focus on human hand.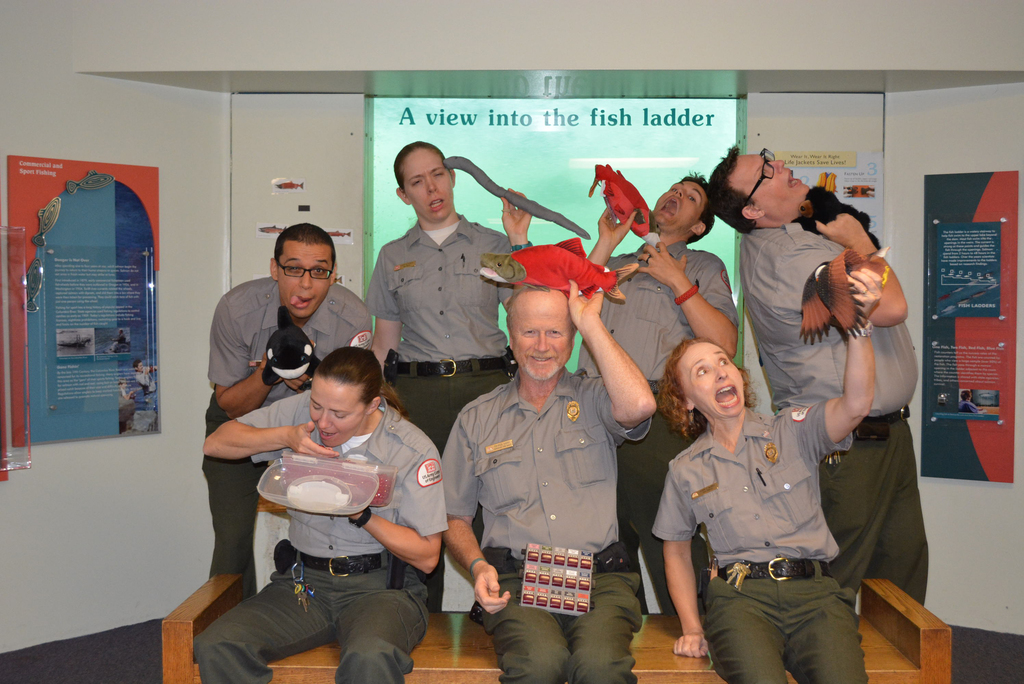
Focused at {"x1": 813, "y1": 212, "x2": 870, "y2": 250}.
